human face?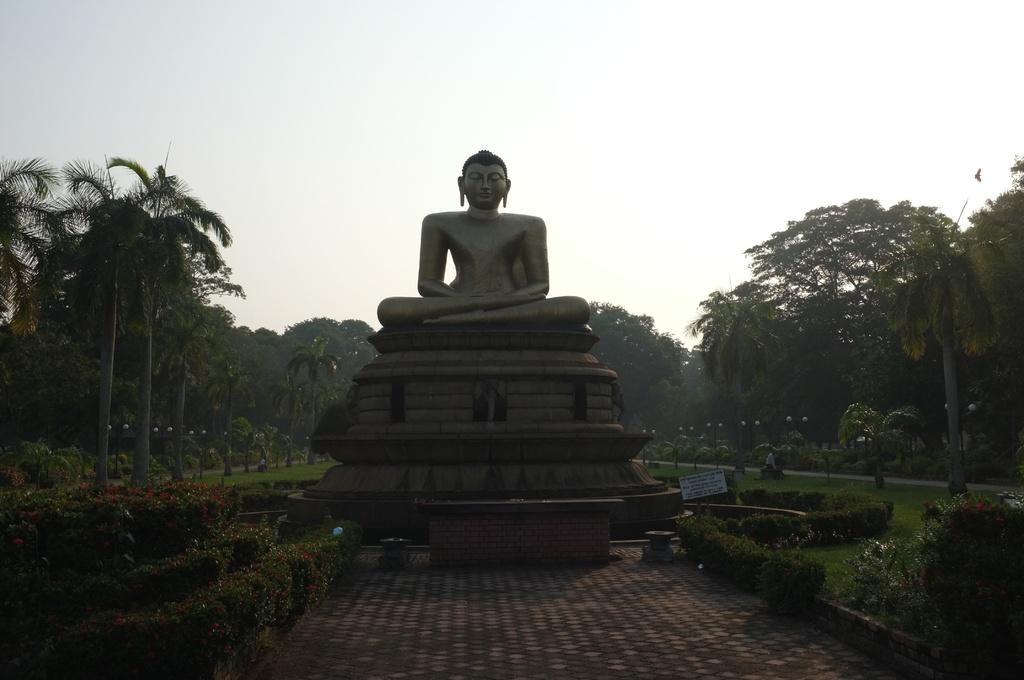
detection(460, 164, 505, 207)
